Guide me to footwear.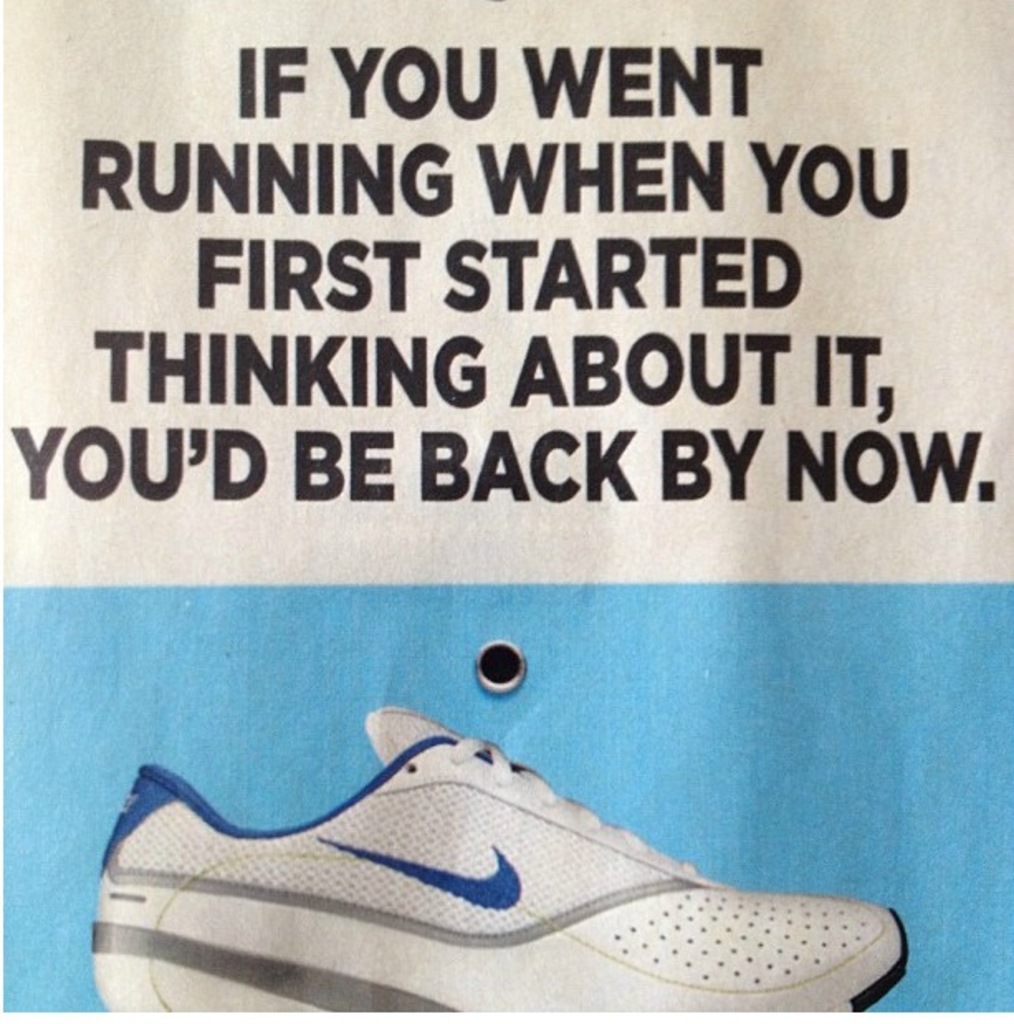
Guidance: 103/728/931/1017.
